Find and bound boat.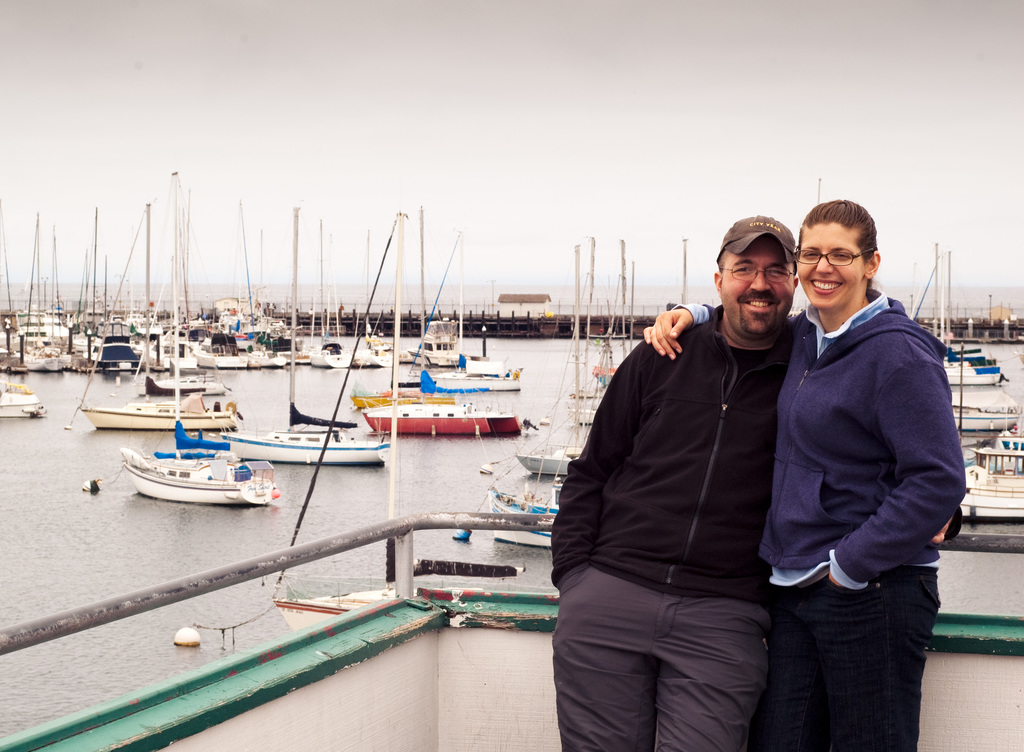
Bound: crop(75, 174, 238, 431).
